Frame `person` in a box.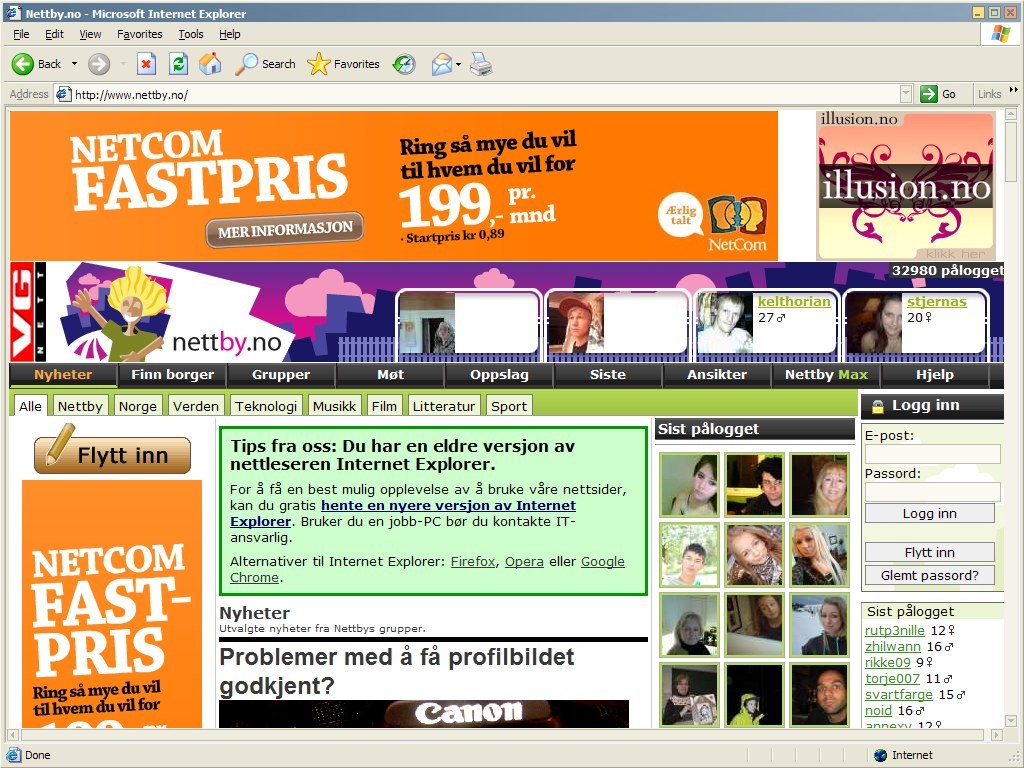
bbox=[70, 264, 171, 361].
